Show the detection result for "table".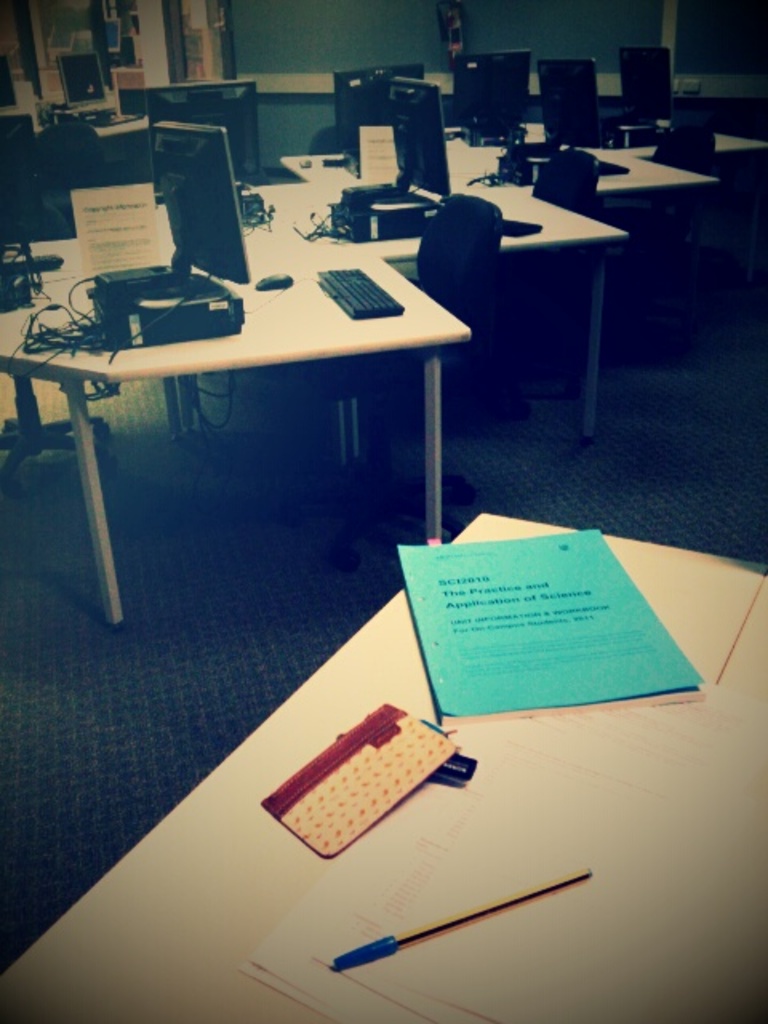
(x1=285, y1=125, x2=626, y2=432).
